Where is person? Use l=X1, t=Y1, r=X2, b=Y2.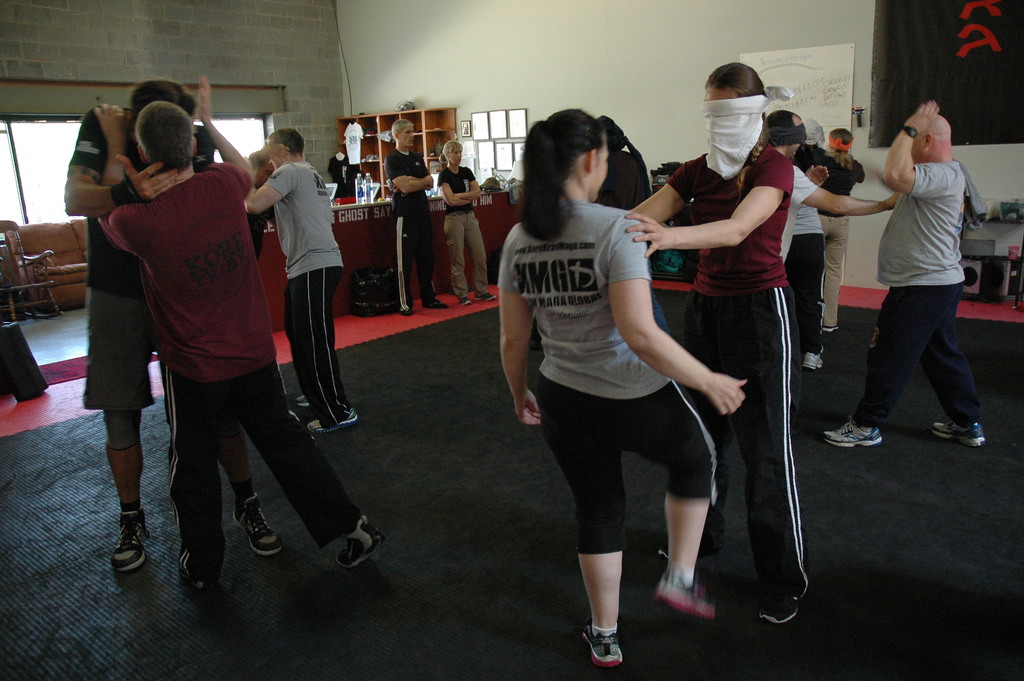
l=438, t=140, r=496, b=307.
